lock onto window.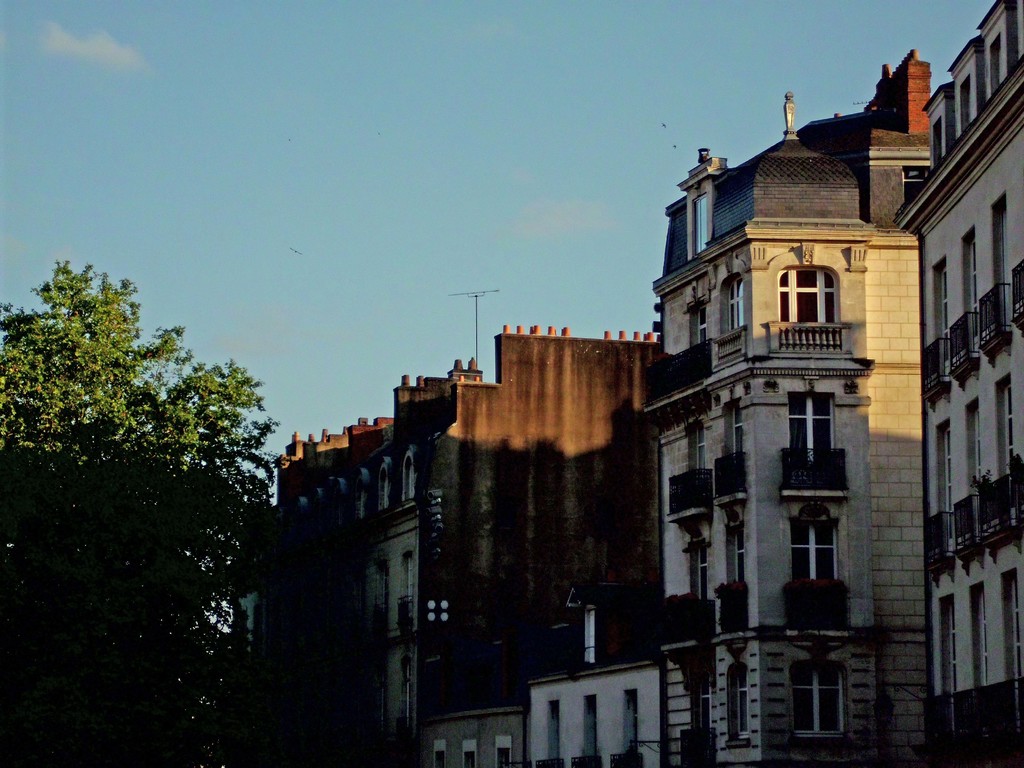
Locked: crop(784, 392, 836, 472).
